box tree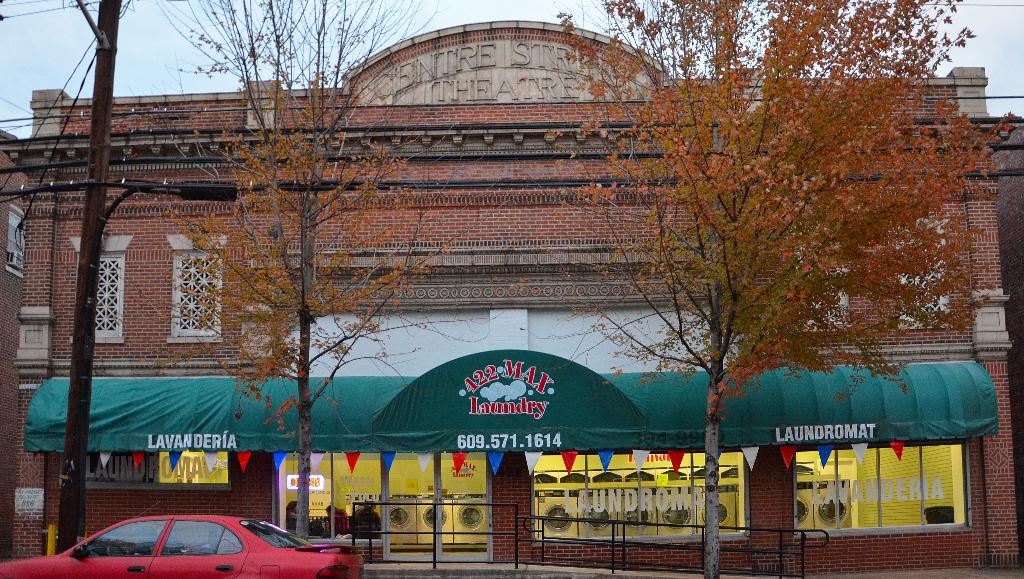
{"x1": 155, "y1": 0, "x2": 434, "y2": 545}
